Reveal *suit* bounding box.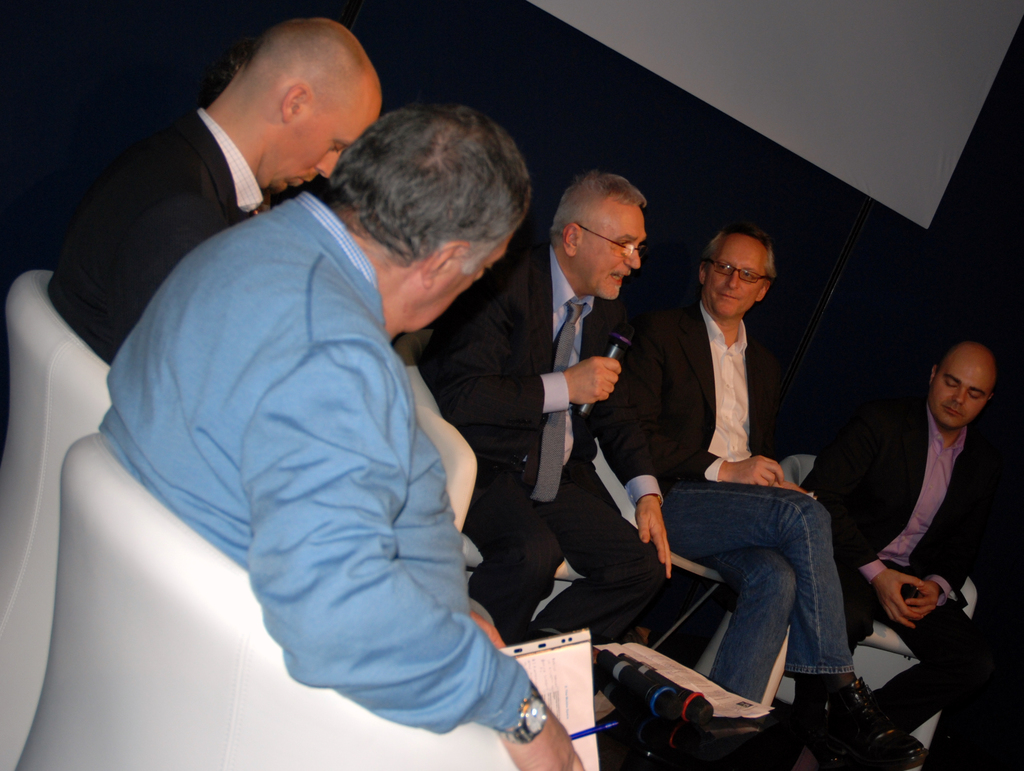
Revealed: <region>802, 392, 992, 733</region>.
